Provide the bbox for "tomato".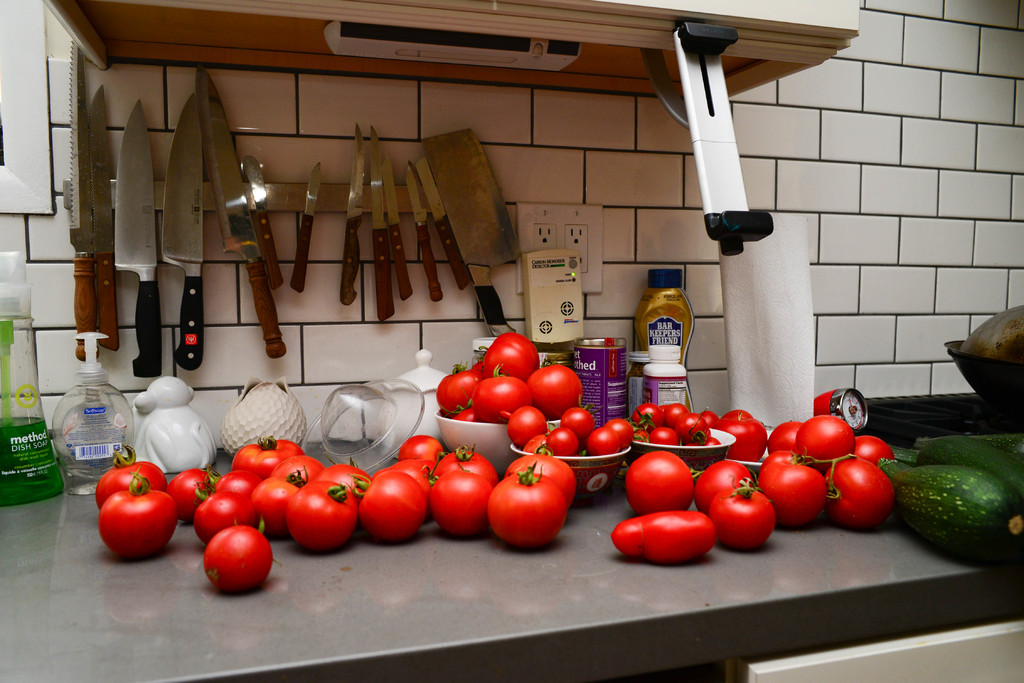
191 490 255 543.
